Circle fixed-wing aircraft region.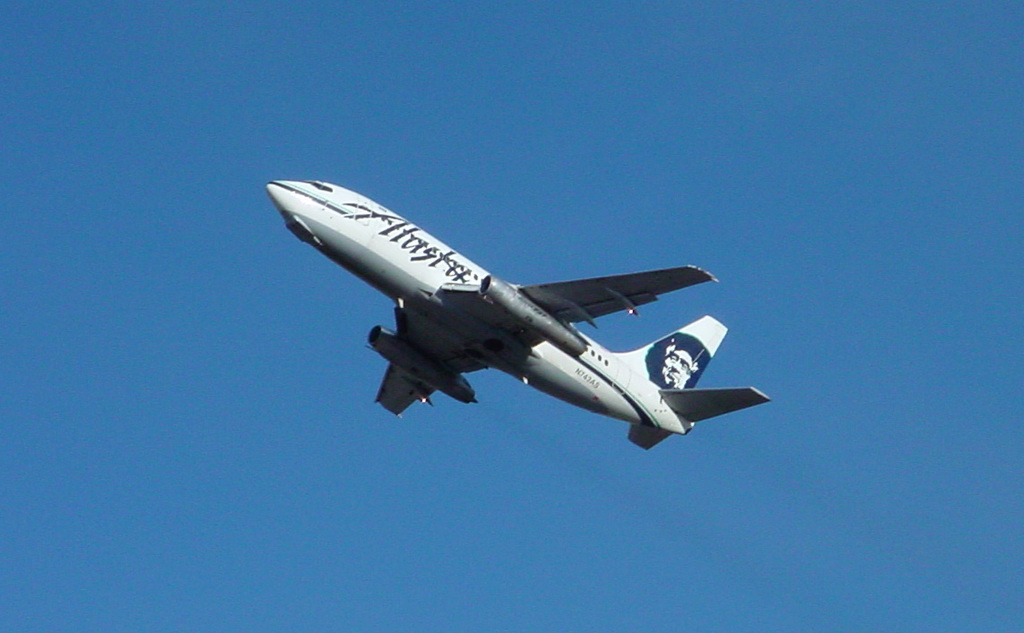
Region: (x1=263, y1=173, x2=784, y2=416).
